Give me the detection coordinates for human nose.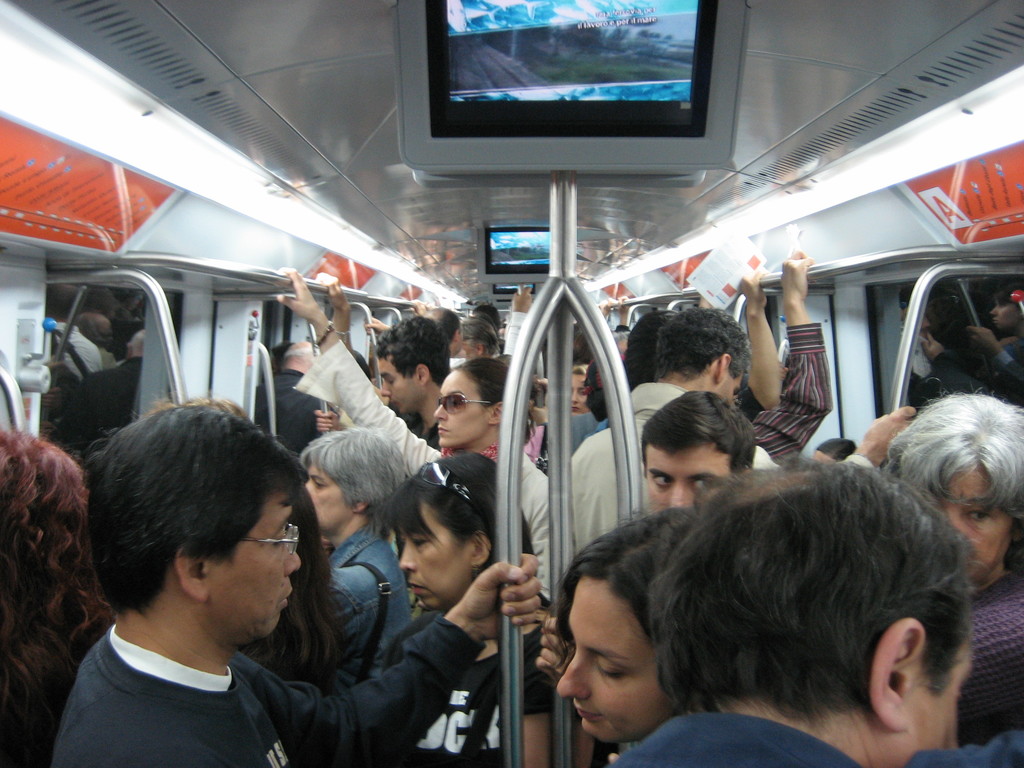
[x1=668, y1=477, x2=687, y2=508].
